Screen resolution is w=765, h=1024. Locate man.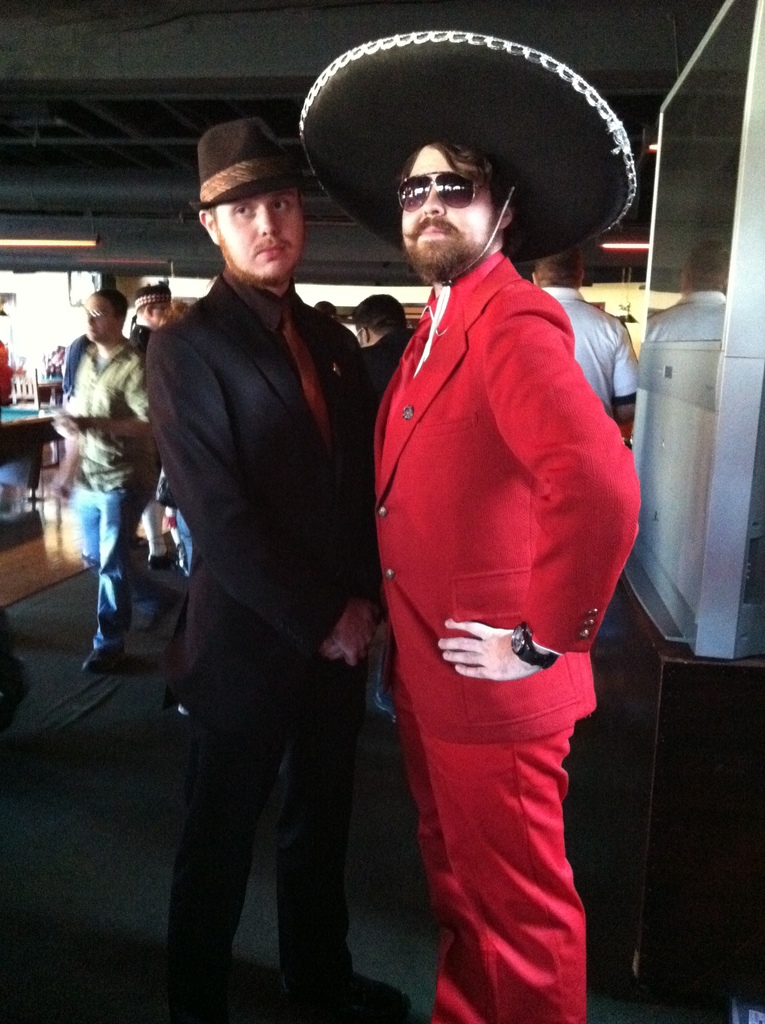
l=140, t=279, r=181, b=330.
